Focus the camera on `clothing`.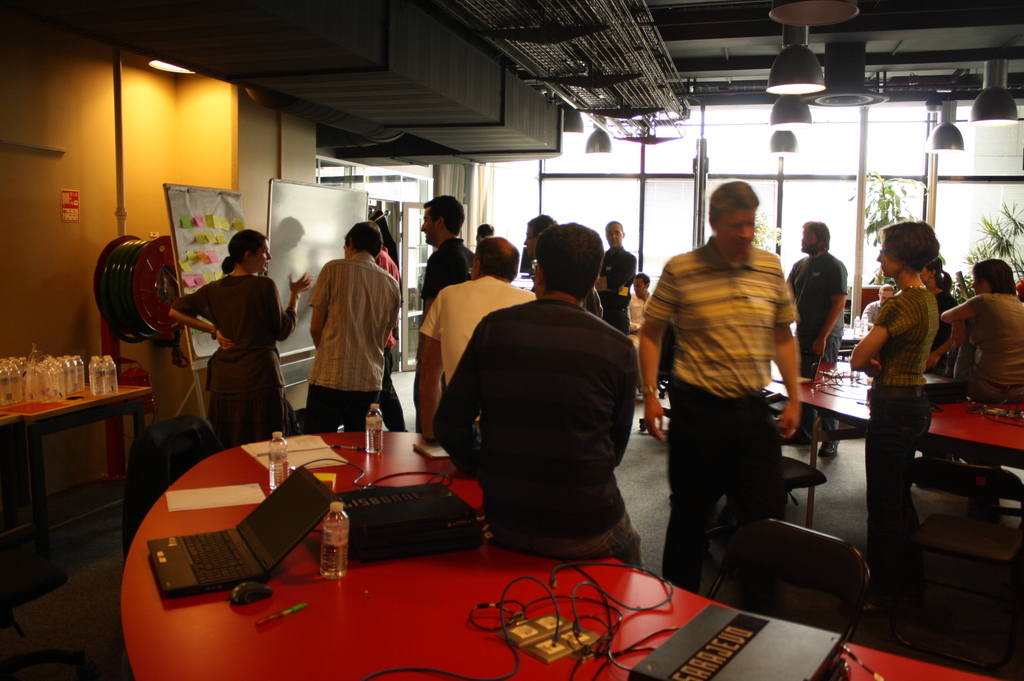
Focus region: 776/244/851/377.
